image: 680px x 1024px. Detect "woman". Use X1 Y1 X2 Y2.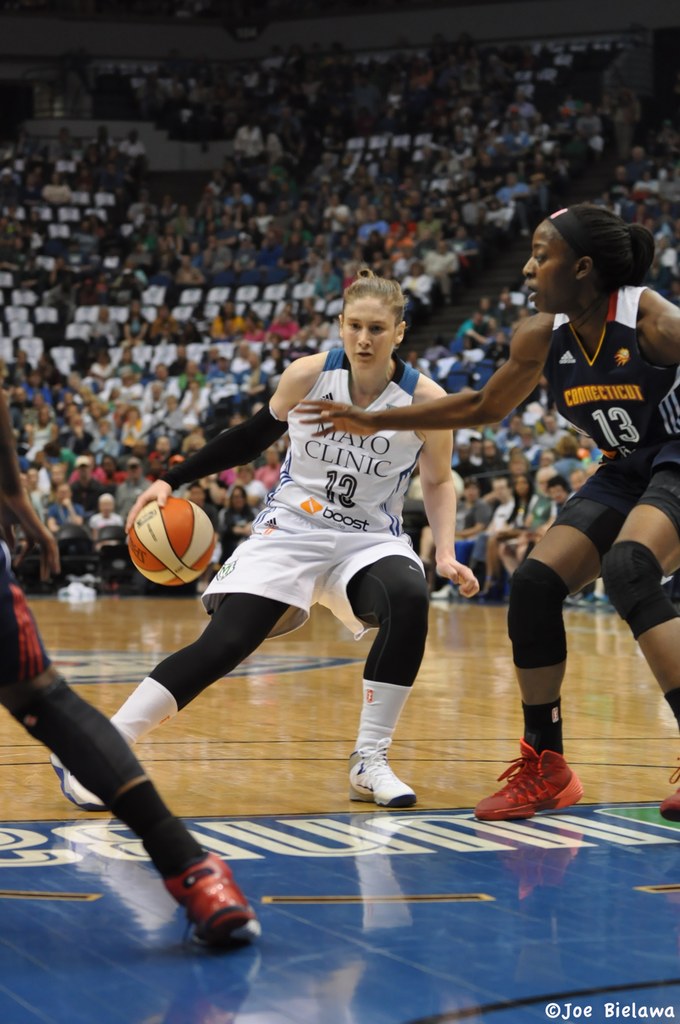
120 410 143 451.
